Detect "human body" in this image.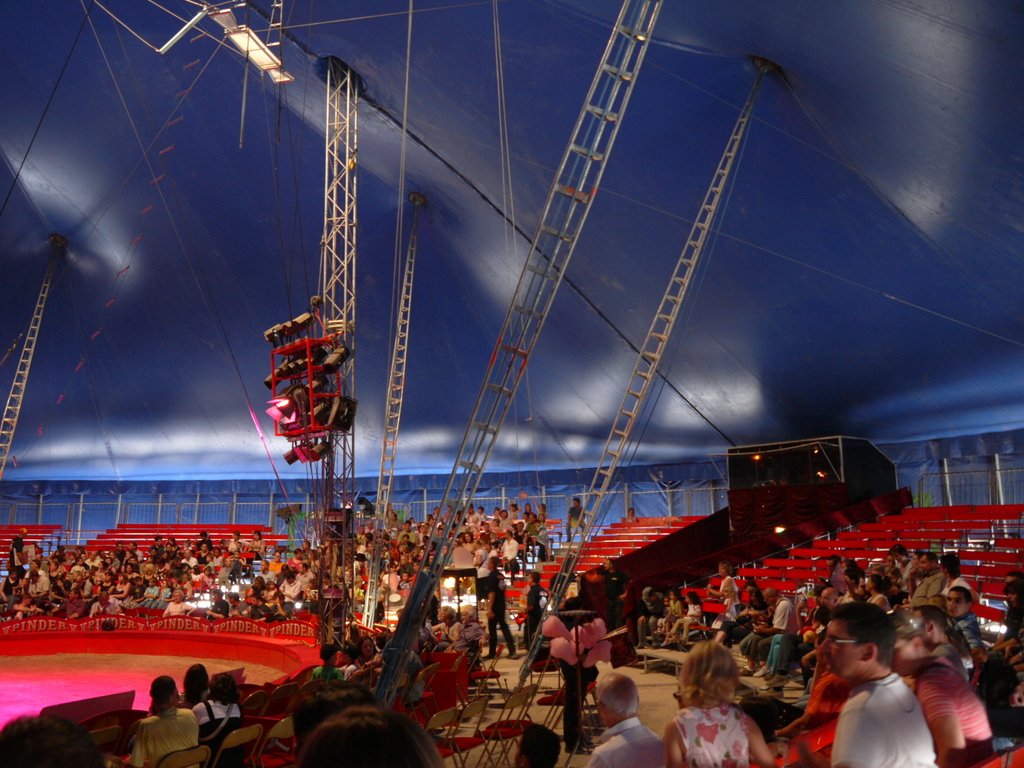
Detection: (177,691,204,714).
